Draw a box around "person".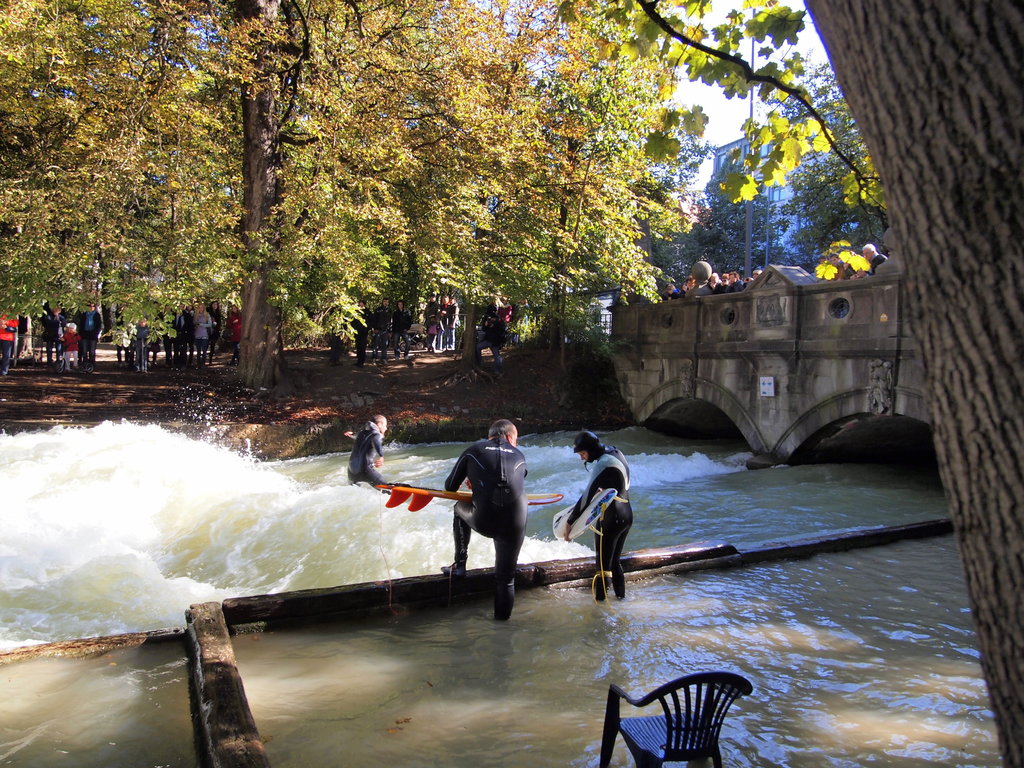
Rect(436, 419, 531, 623).
